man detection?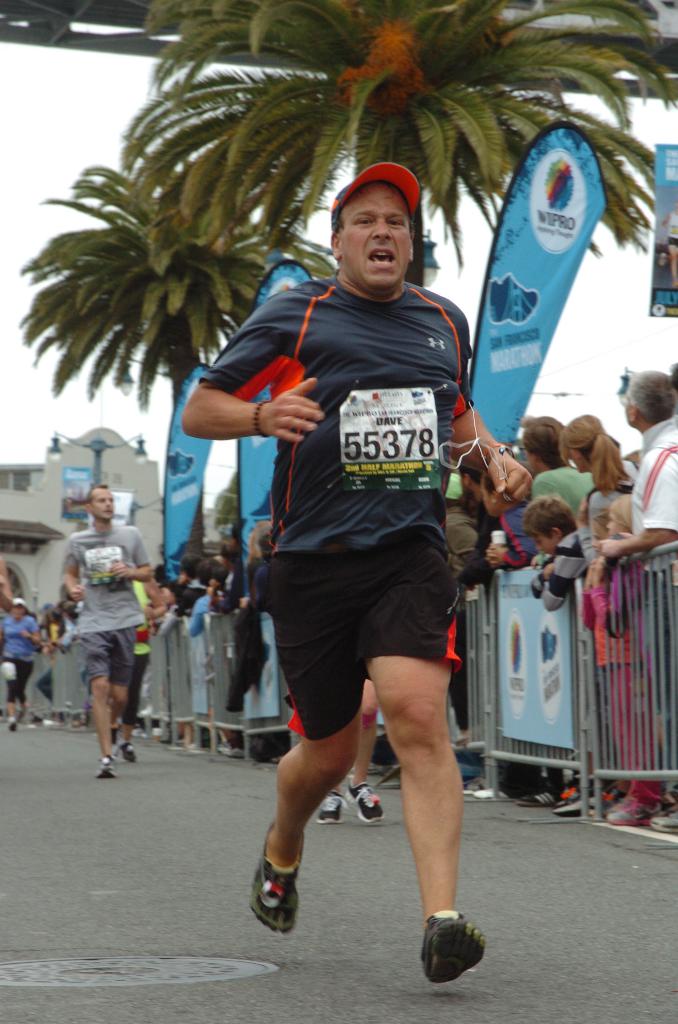
211 145 503 927
